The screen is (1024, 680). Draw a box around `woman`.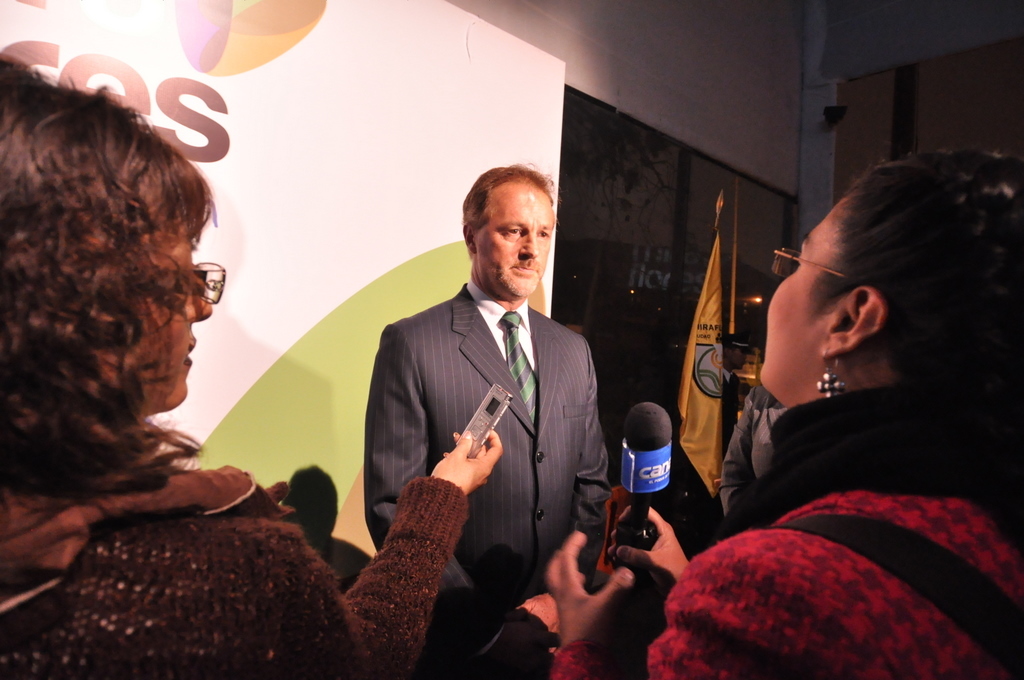
<region>62, 103, 484, 666</region>.
